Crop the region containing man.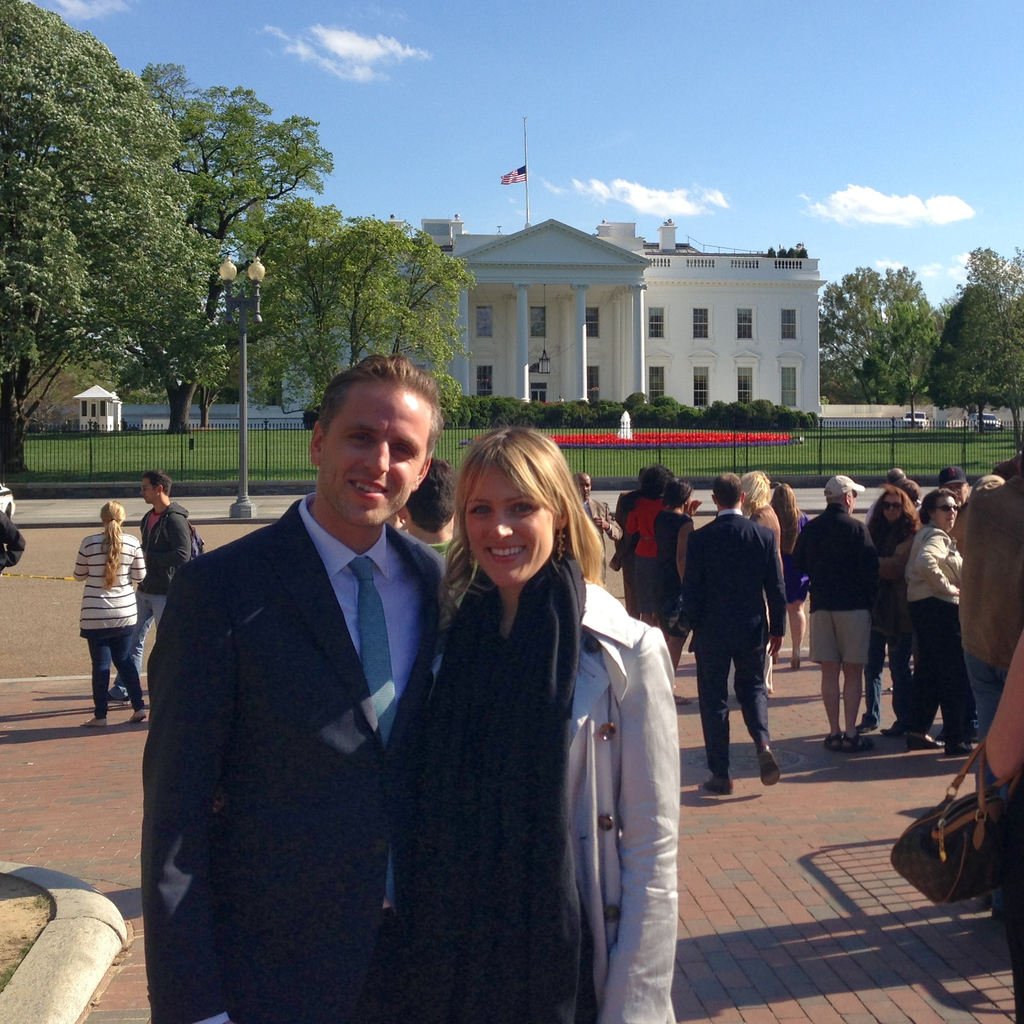
Crop region: Rect(102, 468, 207, 709).
